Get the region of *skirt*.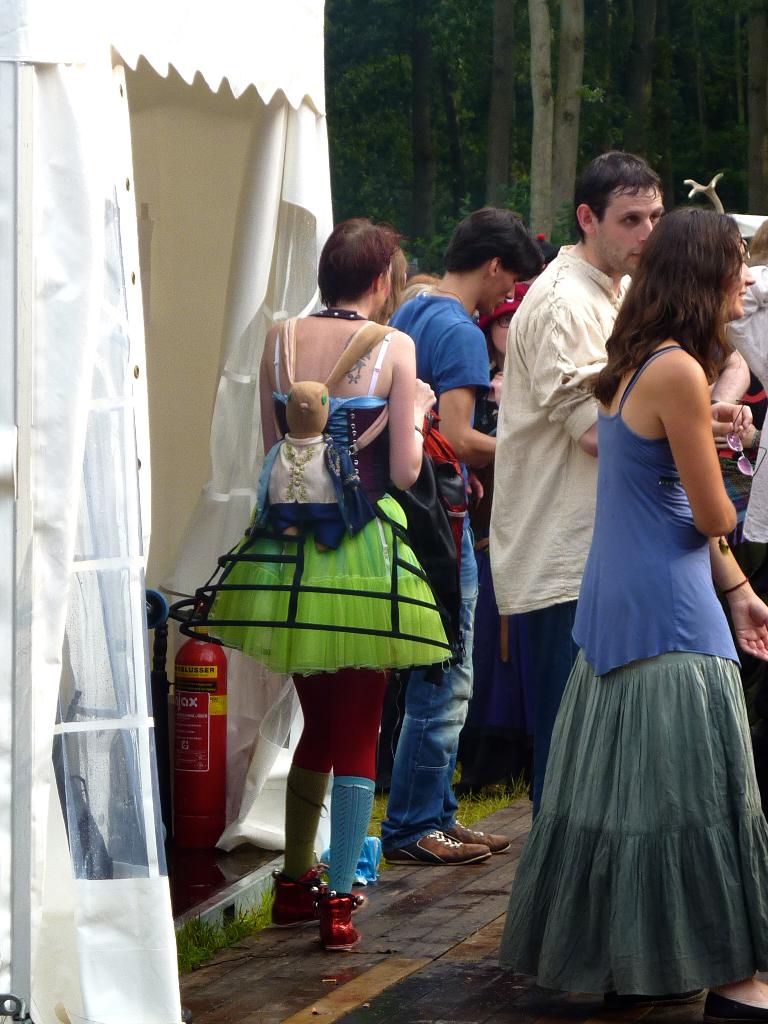
crop(499, 643, 767, 1004).
